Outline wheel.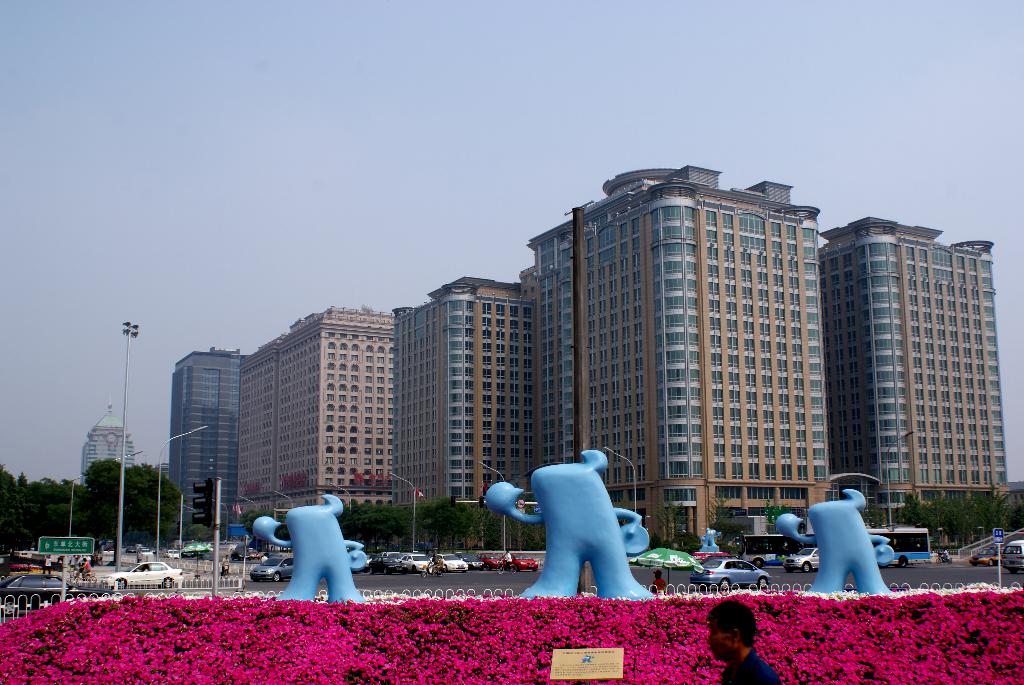
Outline: (760, 577, 766, 585).
